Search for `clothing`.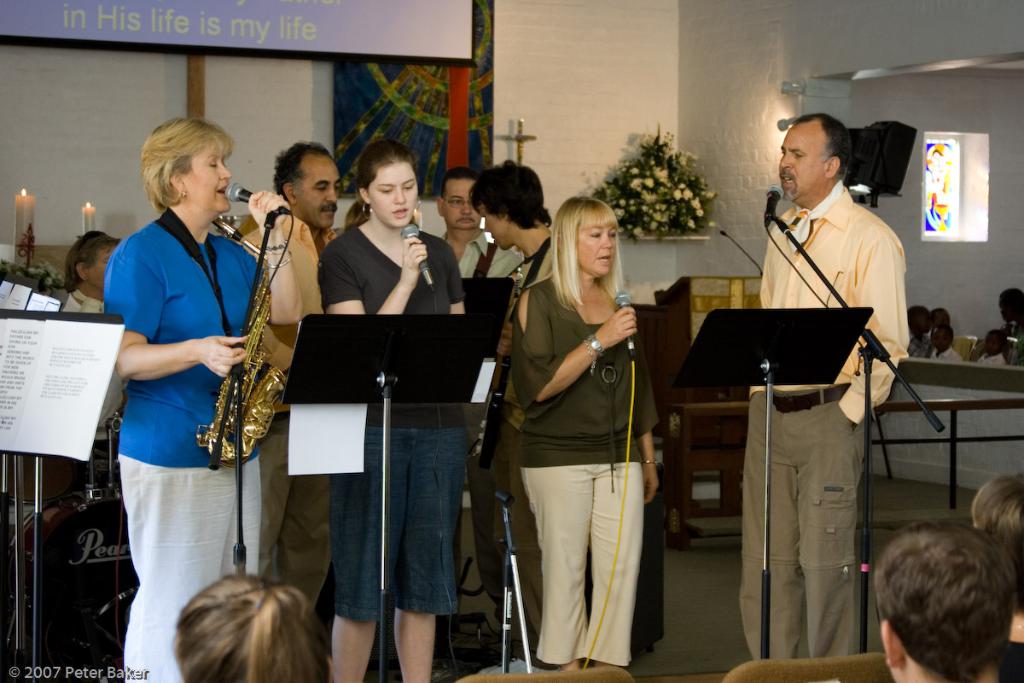
Found at box(99, 207, 259, 682).
